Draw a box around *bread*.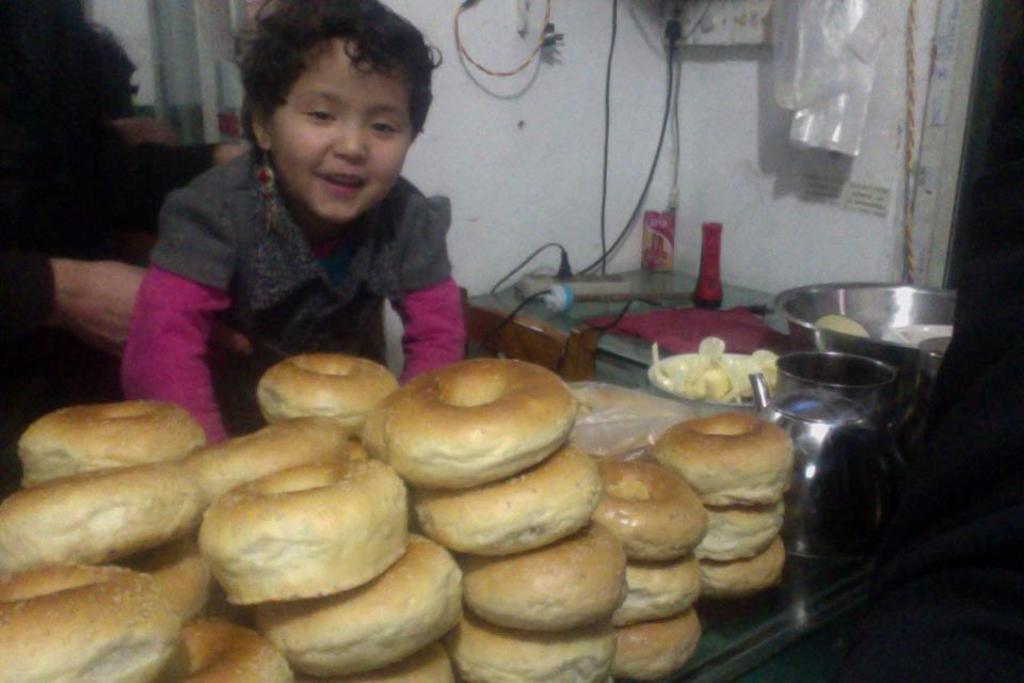
crop(659, 415, 785, 527).
